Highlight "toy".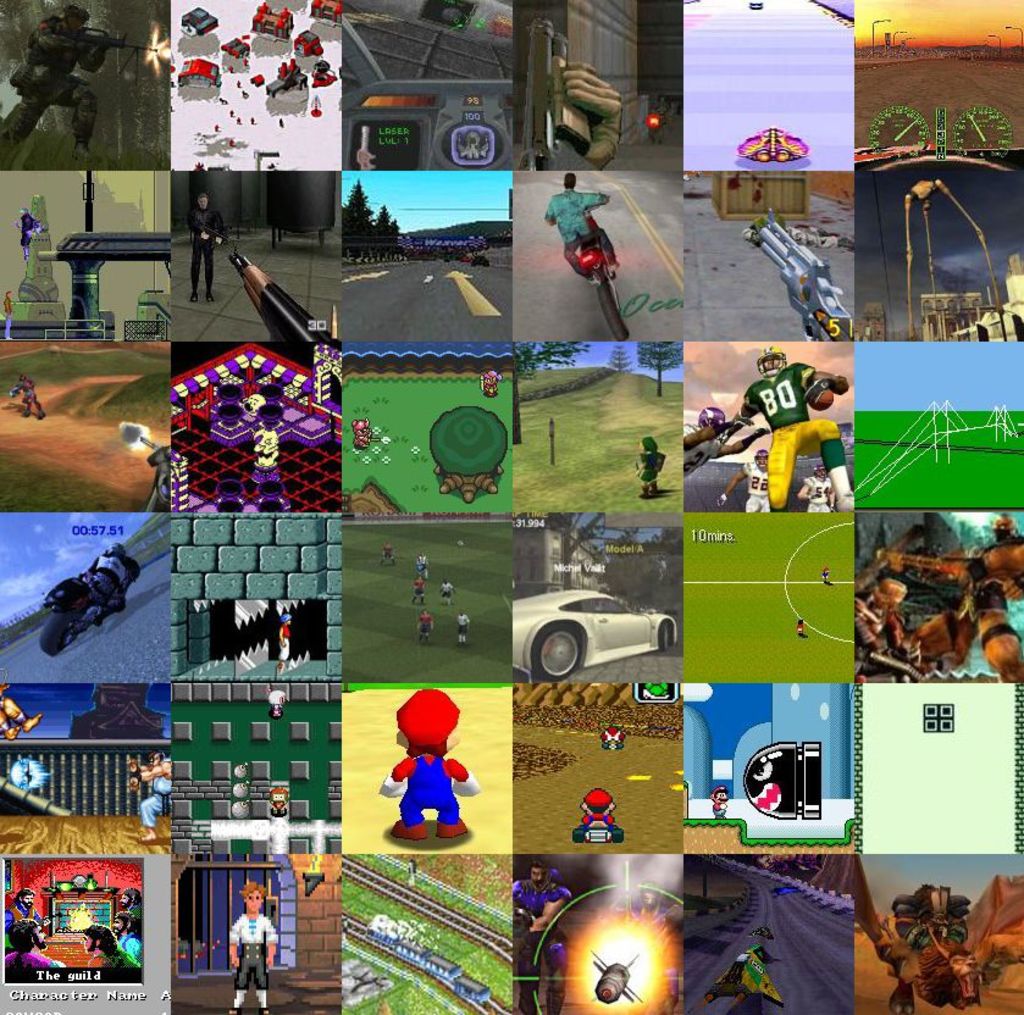
Highlighted region: x1=846 y1=506 x2=1023 y2=686.
